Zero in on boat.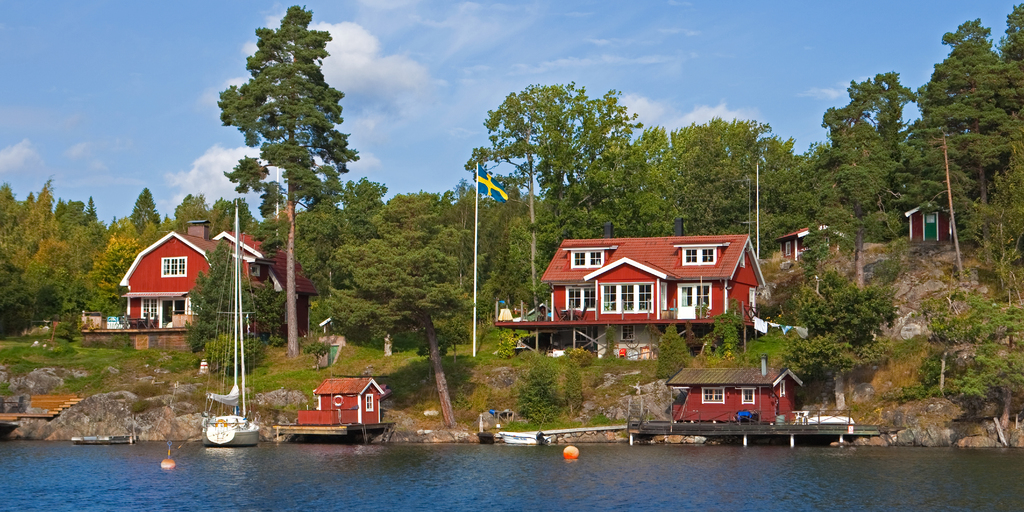
Zeroed in: (x1=190, y1=200, x2=262, y2=449).
